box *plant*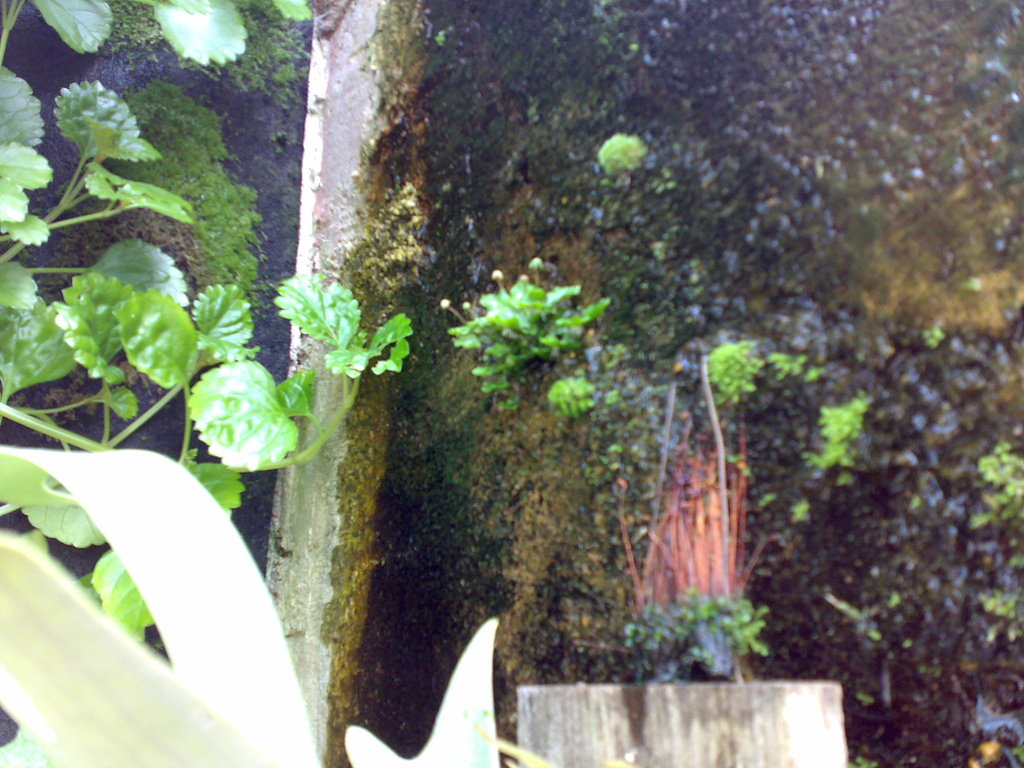
(x1=703, y1=339, x2=762, y2=403)
